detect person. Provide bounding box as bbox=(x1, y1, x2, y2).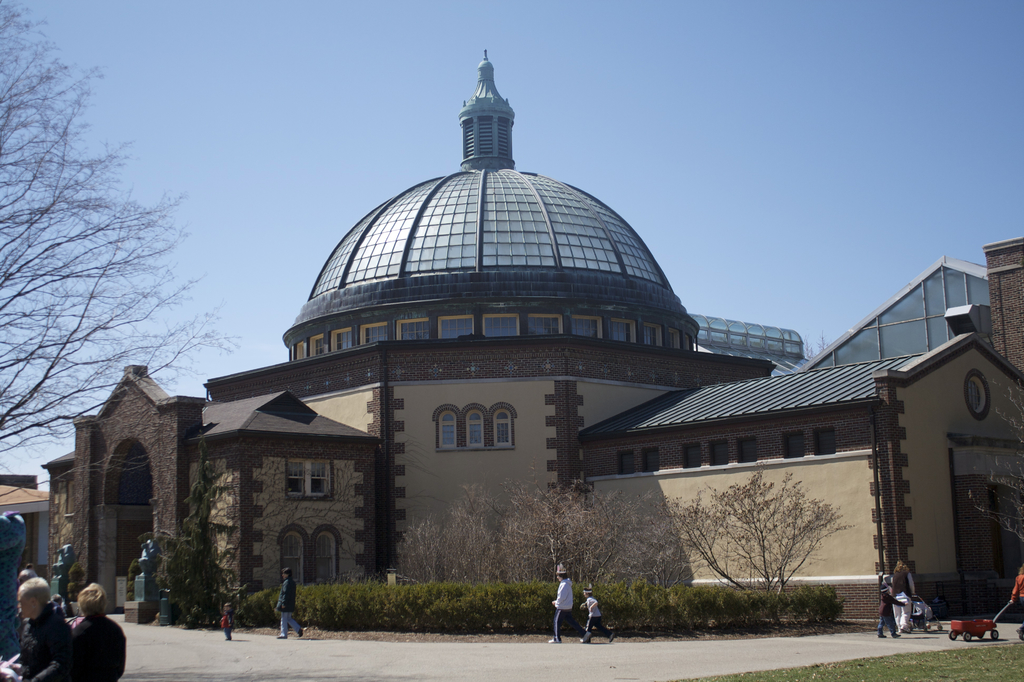
bbox=(888, 557, 916, 633).
